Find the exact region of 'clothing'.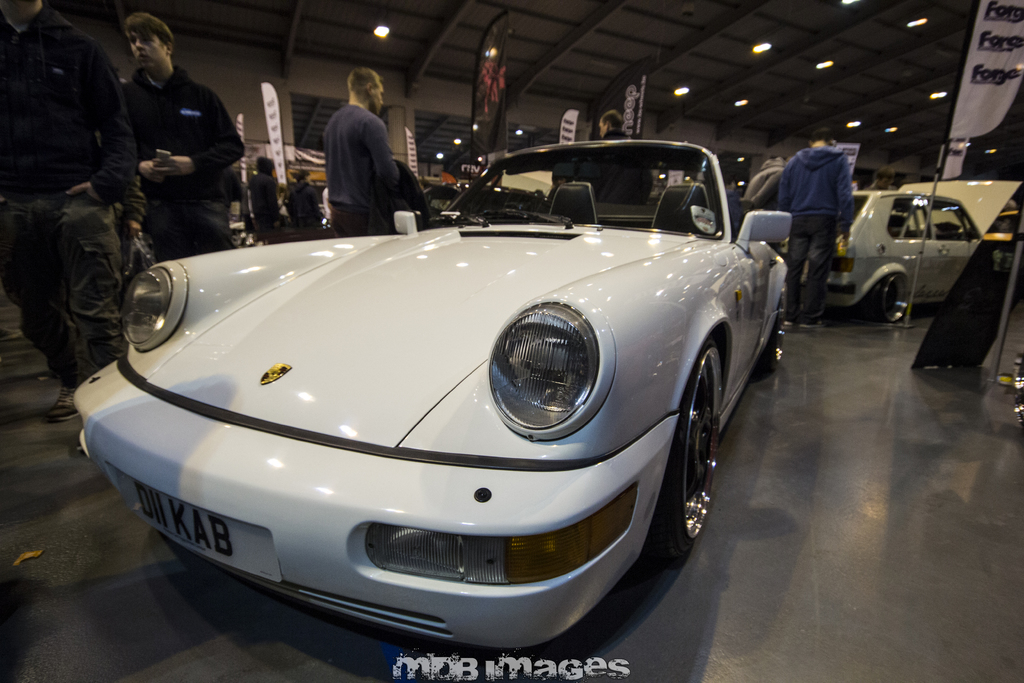
Exact region: (left=0, top=11, right=137, bottom=389).
